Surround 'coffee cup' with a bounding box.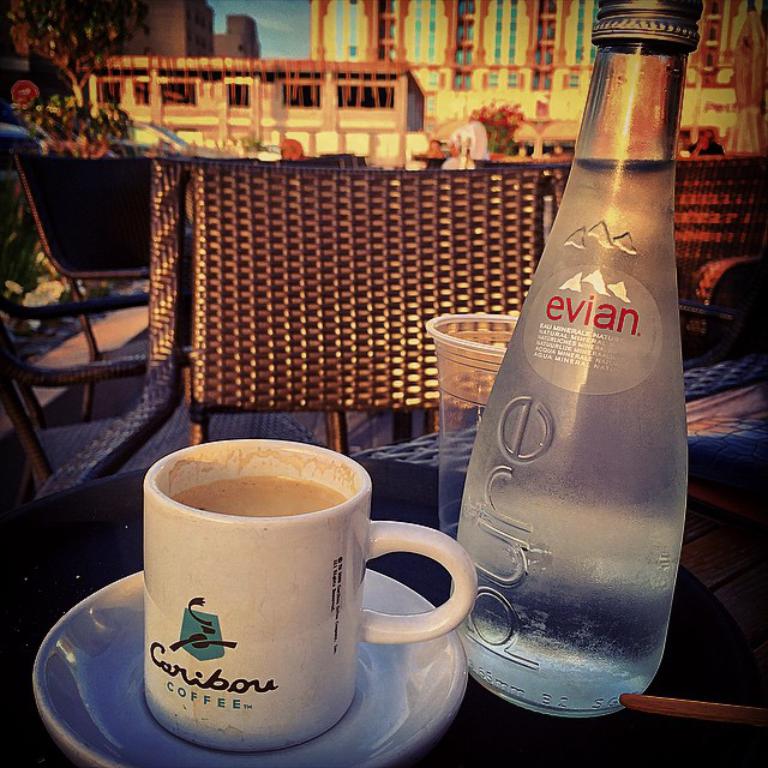
[142,437,476,755].
